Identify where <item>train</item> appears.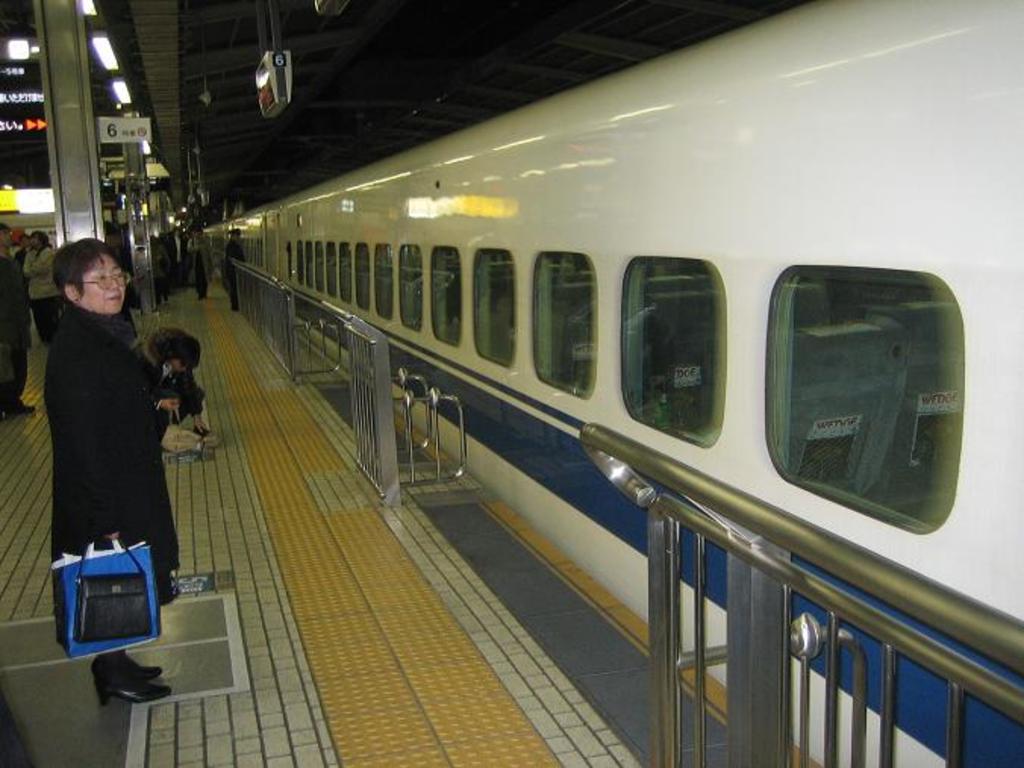
Appears at x1=203 y1=0 x2=1022 y2=766.
